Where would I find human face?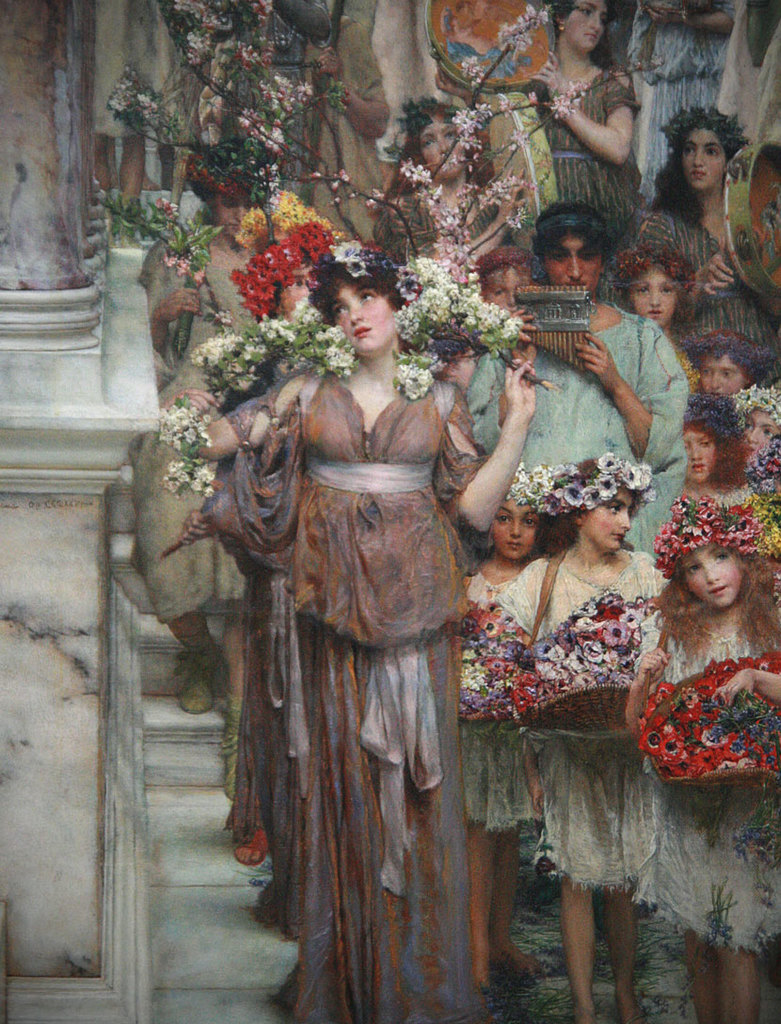
At bbox(489, 275, 534, 319).
